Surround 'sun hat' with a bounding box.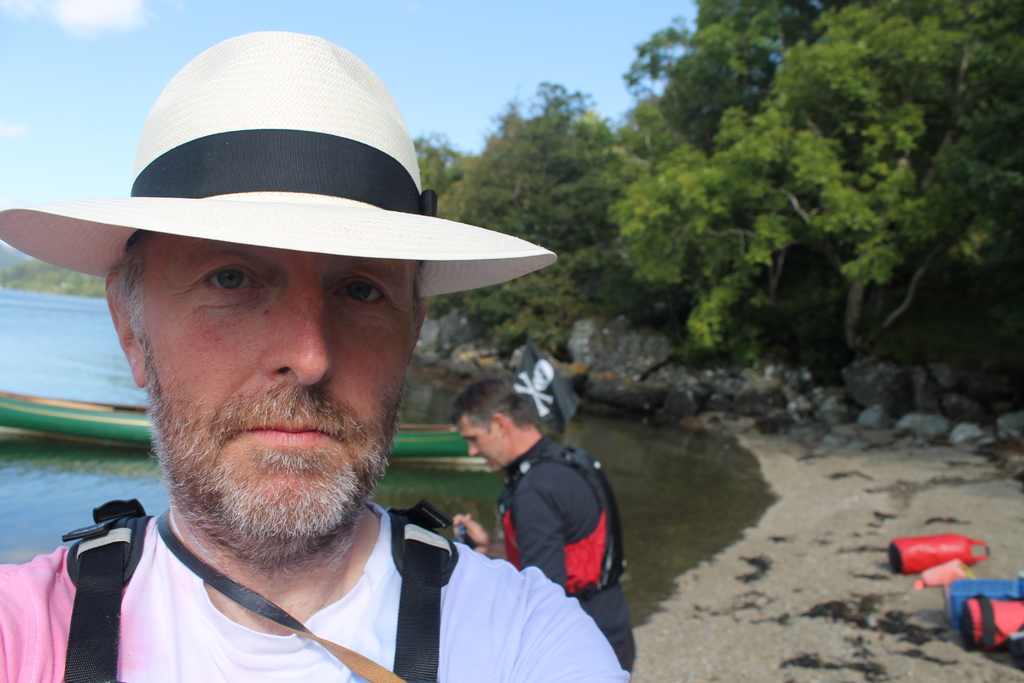
<bbox>0, 23, 554, 313</bbox>.
